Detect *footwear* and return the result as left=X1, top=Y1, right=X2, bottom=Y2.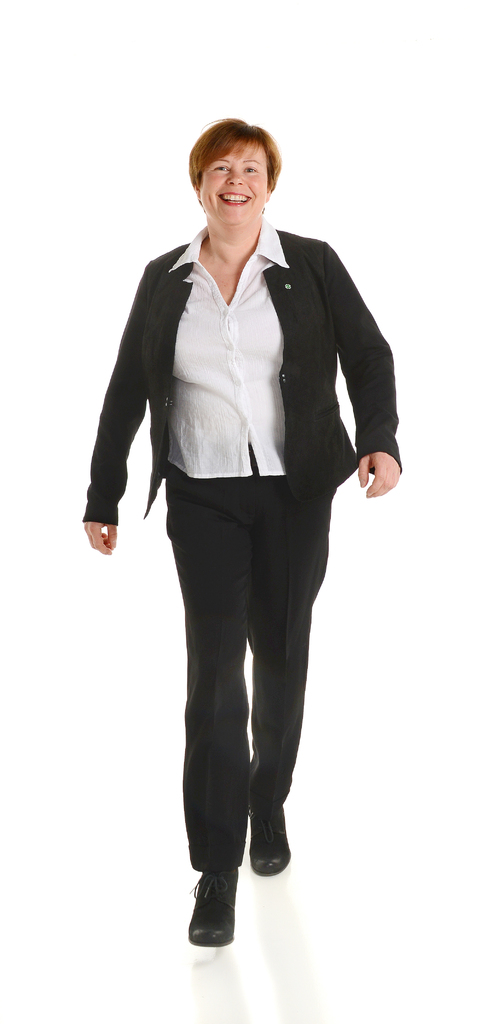
left=248, top=798, right=292, bottom=874.
